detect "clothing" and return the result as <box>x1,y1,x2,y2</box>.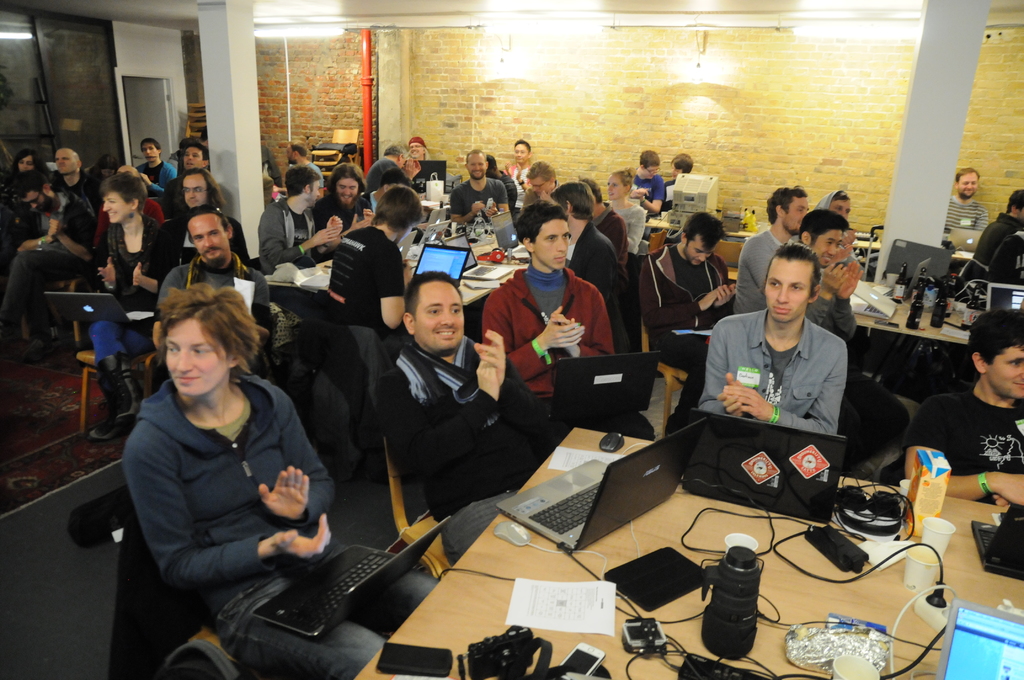
<box>483,170,515,207</box>.
